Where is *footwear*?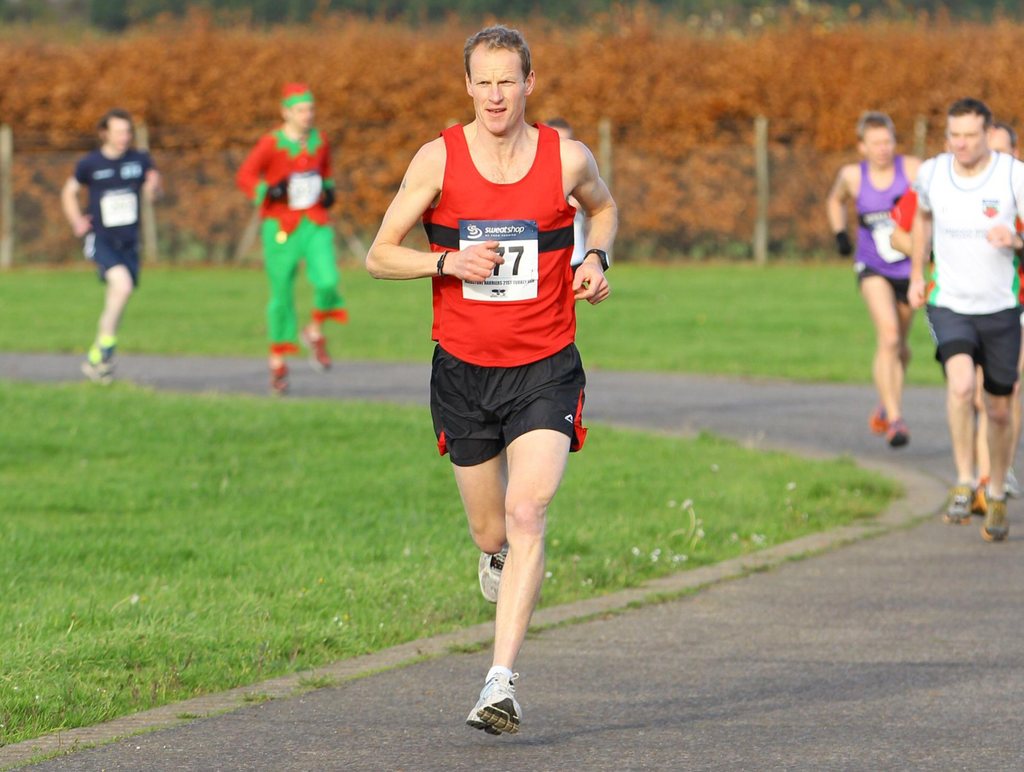
detection(982, 487, 1011, 543).
